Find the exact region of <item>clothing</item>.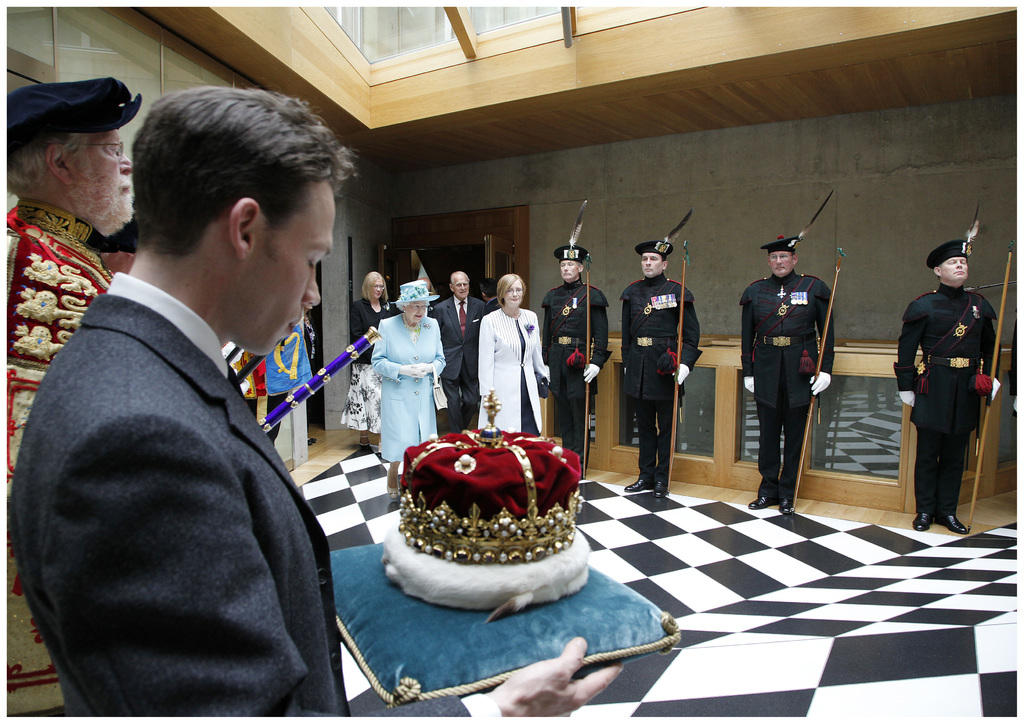
Exact region: box=[3, 207, 120, 723].
